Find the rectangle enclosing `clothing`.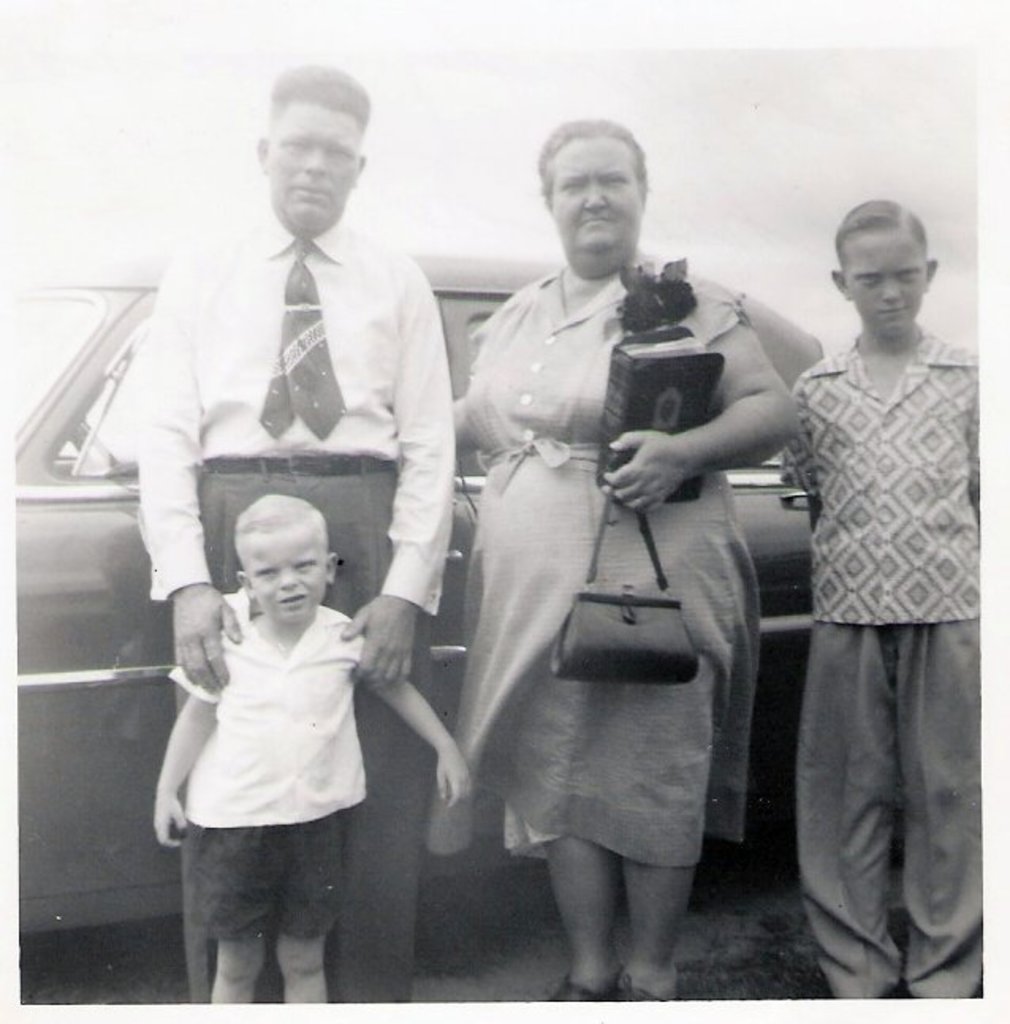
184 578 378 958.
